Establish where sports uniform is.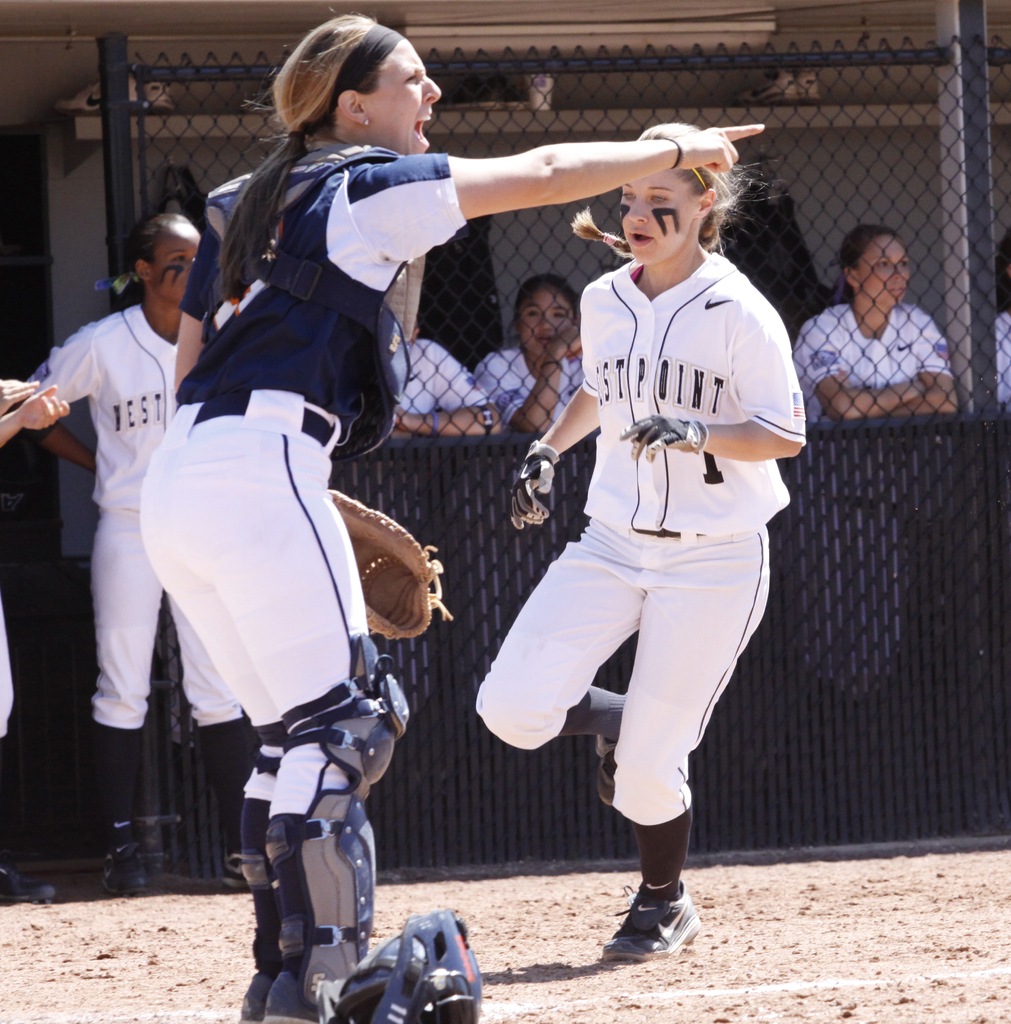
Established at box(30, 299, 270, 893).
